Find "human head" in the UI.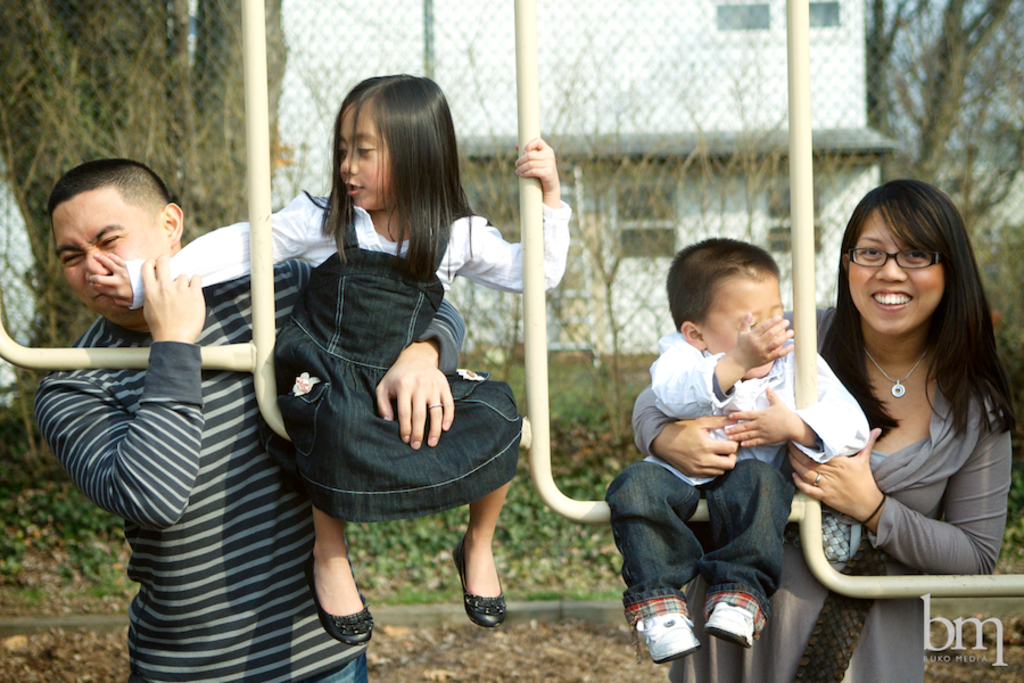
UI element at [x1=668, y1=237, x2=788, y2=373].
